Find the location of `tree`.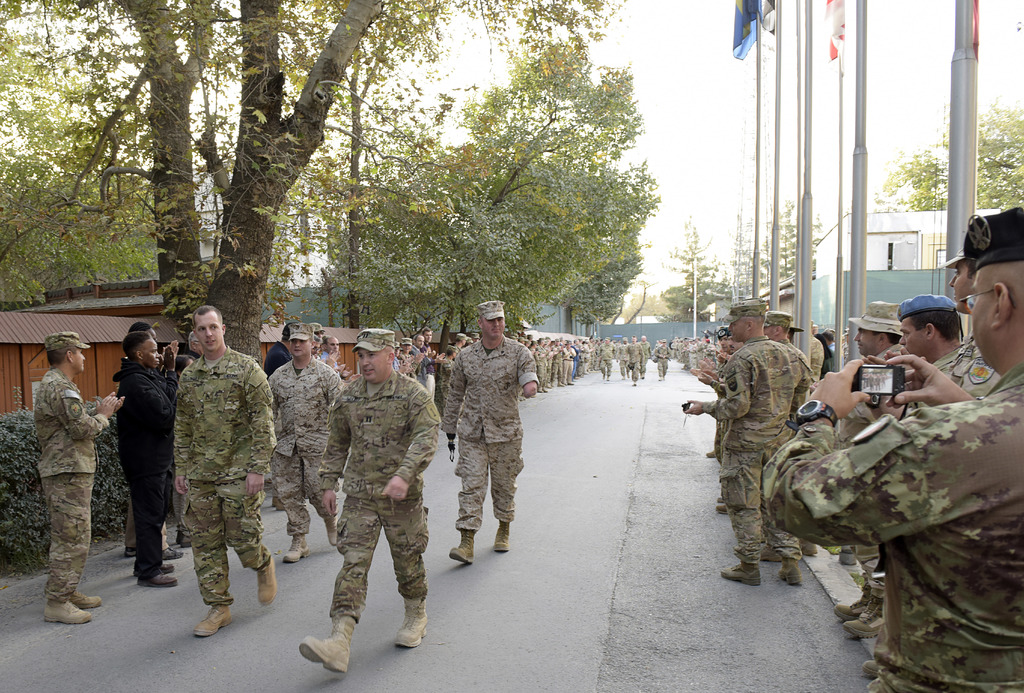
Location: bbox(620, 278, 677, 326).
